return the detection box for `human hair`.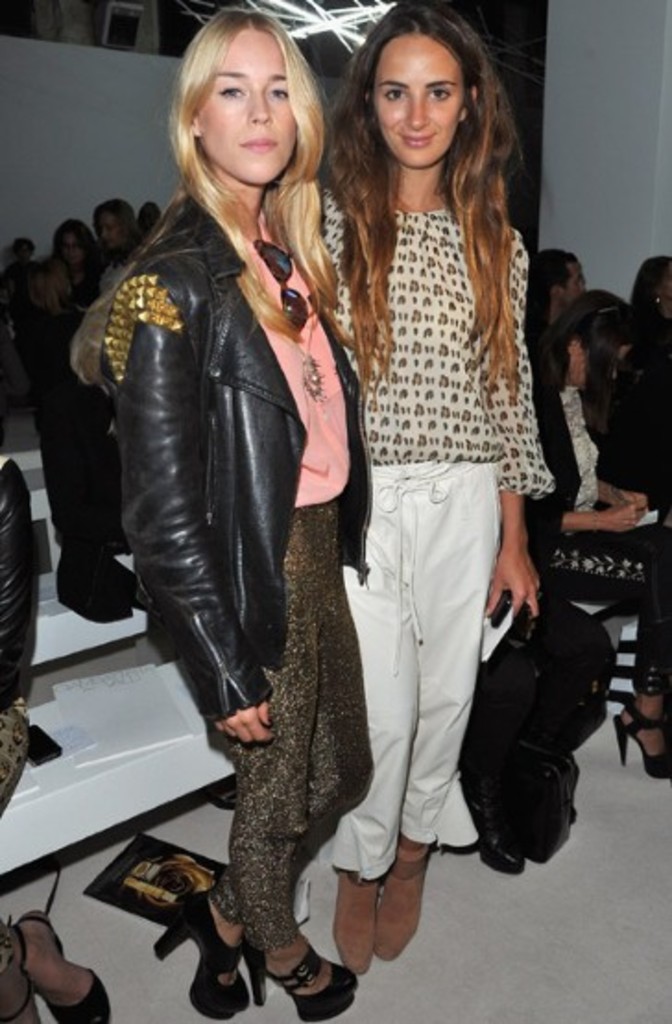
<region>166, 2, 336, 330</region>.
